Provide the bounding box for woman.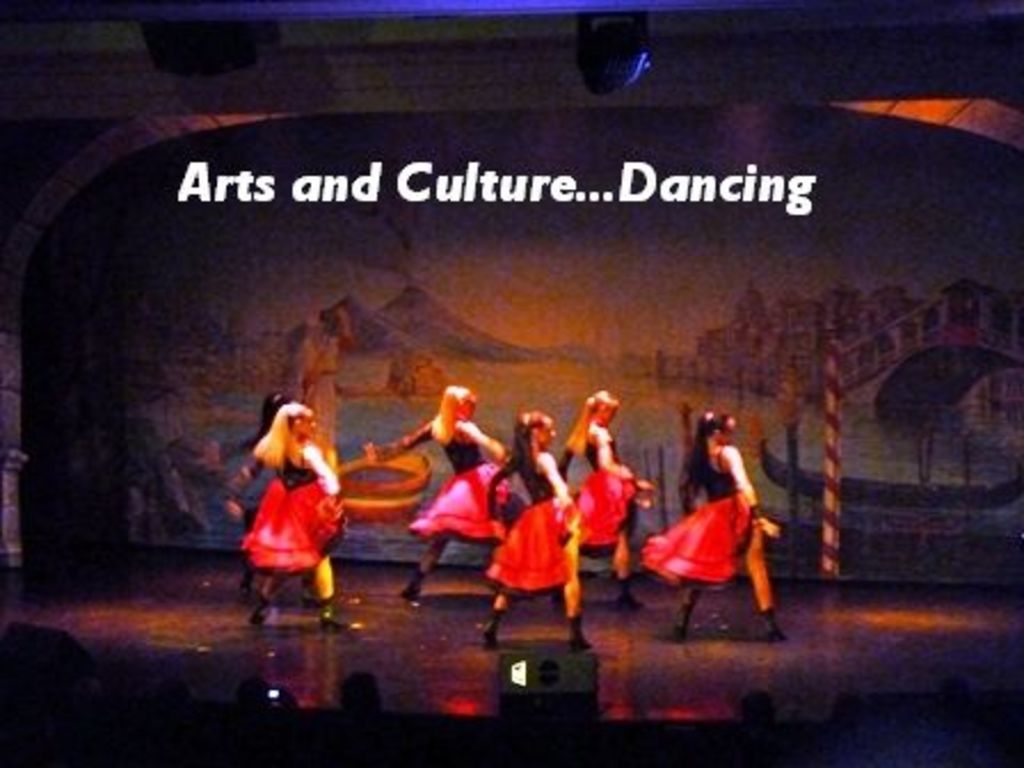
bbox(546, 395, 651, 635).
